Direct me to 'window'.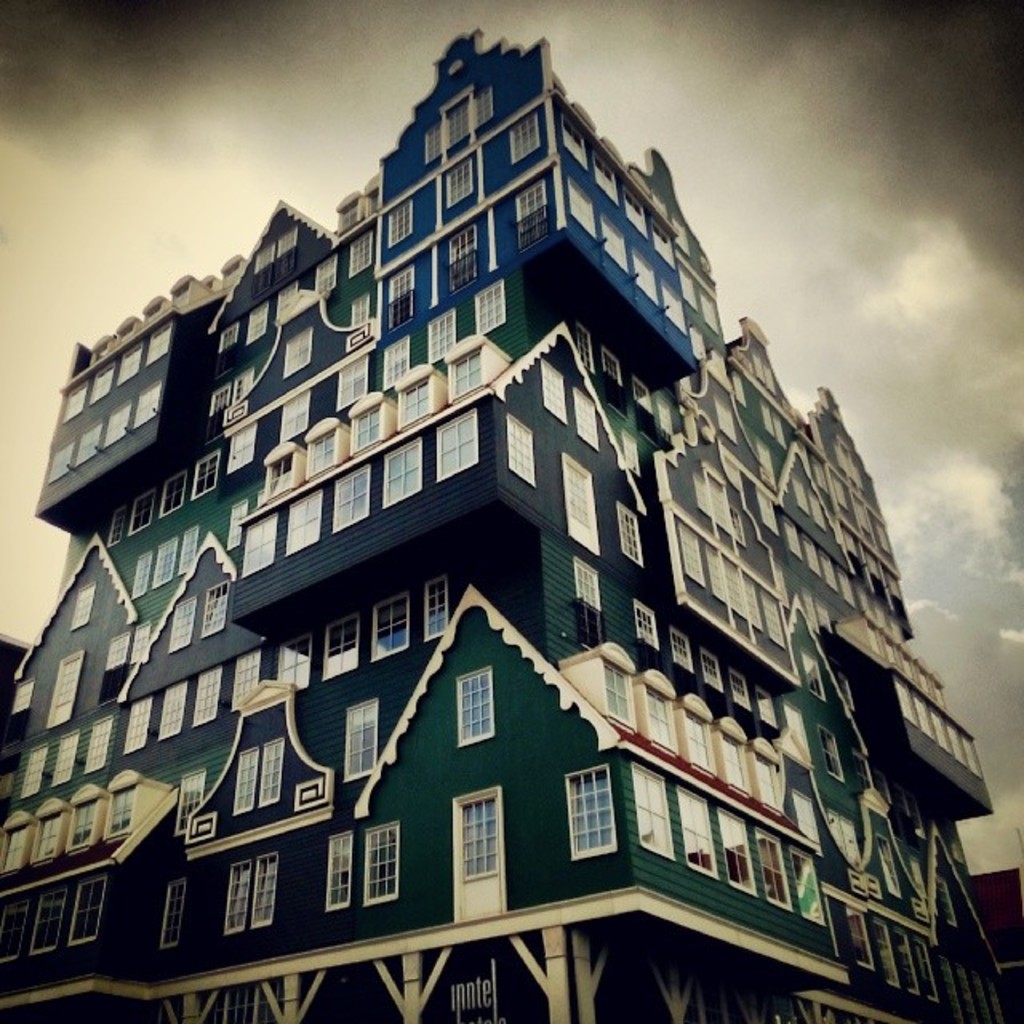
Direction: bbox(85, 717, 112, 773).
